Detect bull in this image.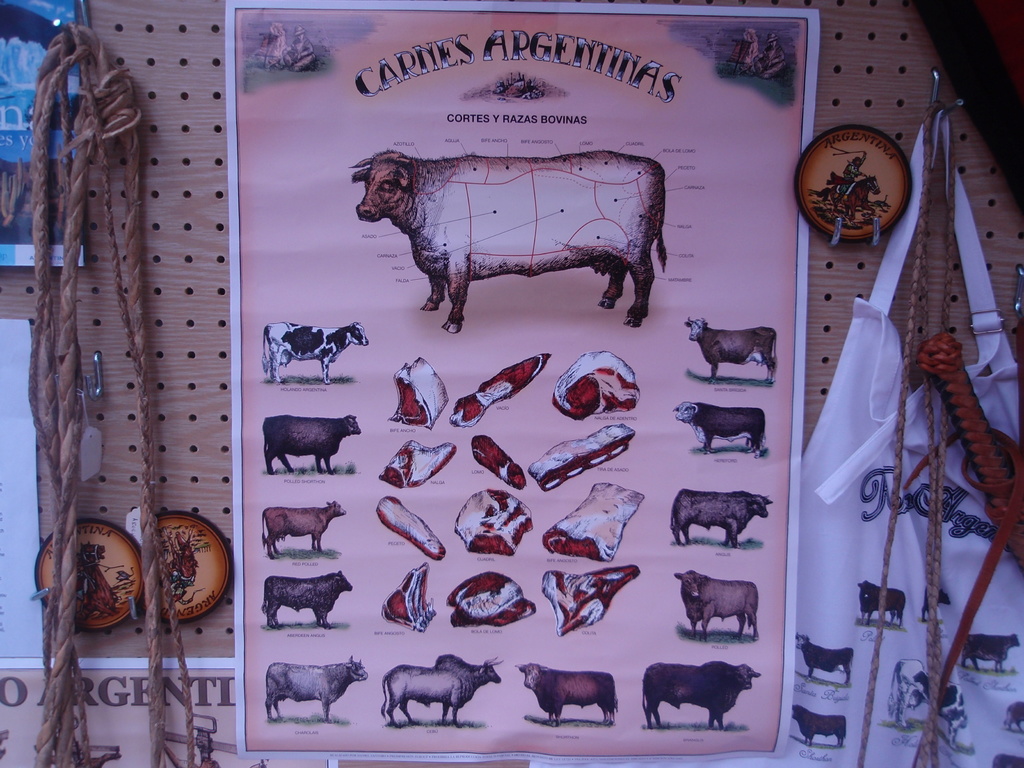
Detection: detection(985, 751, 1023, 767).
